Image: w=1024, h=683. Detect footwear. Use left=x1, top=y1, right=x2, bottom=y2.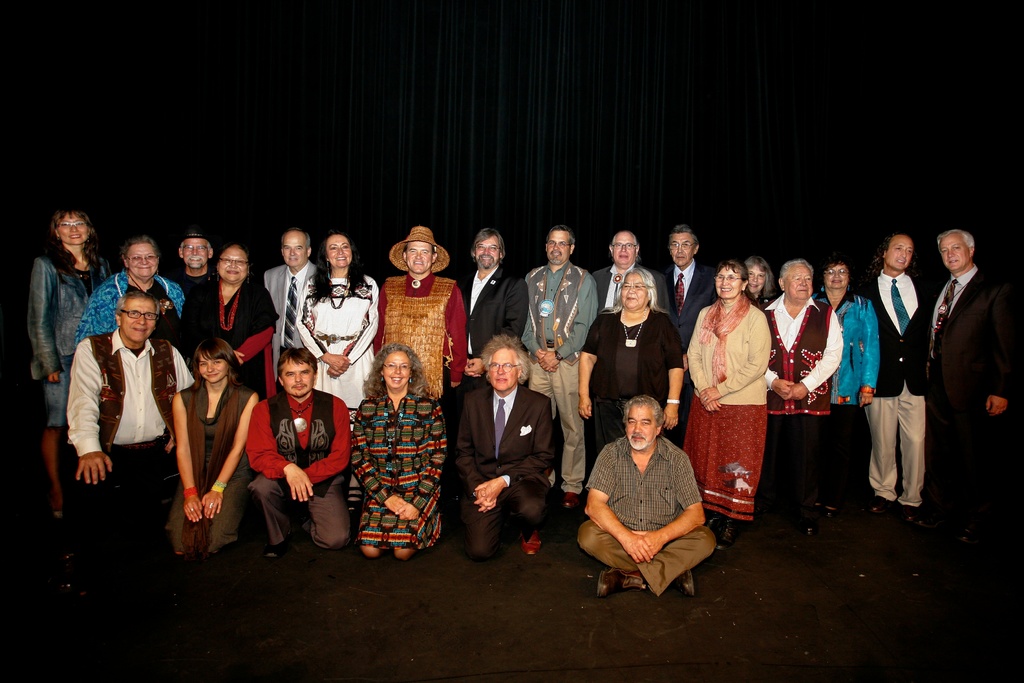
left=768, top=511, right=781, bottom=532.
